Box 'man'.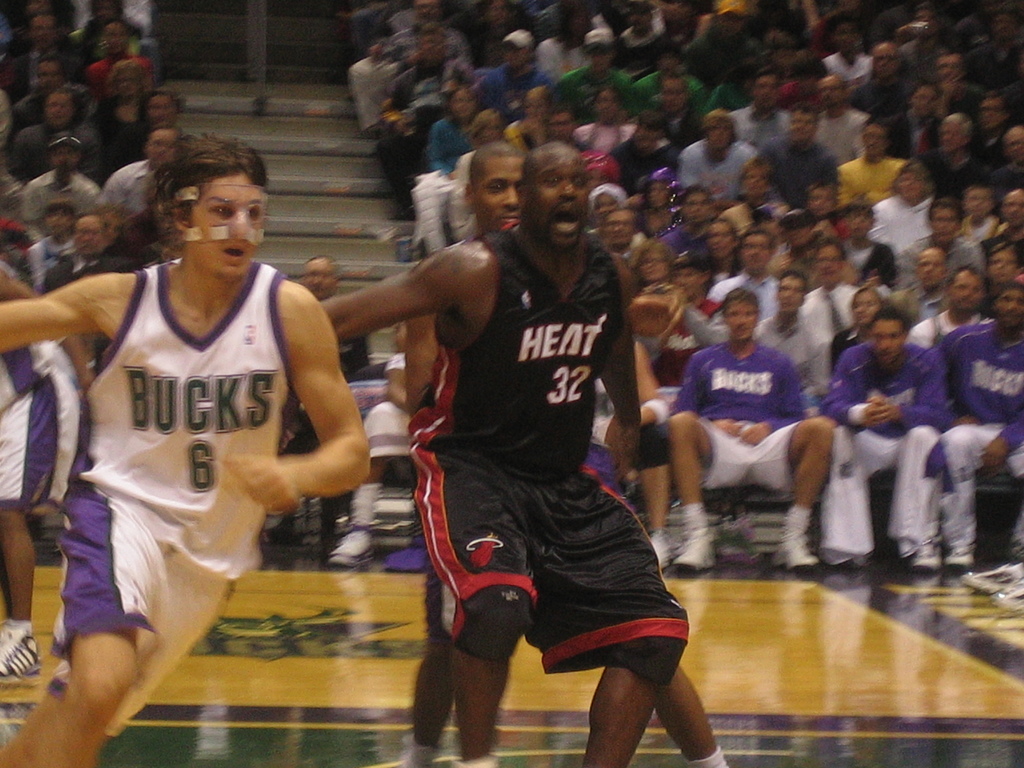
bbox(411, 140, 726, 767).
